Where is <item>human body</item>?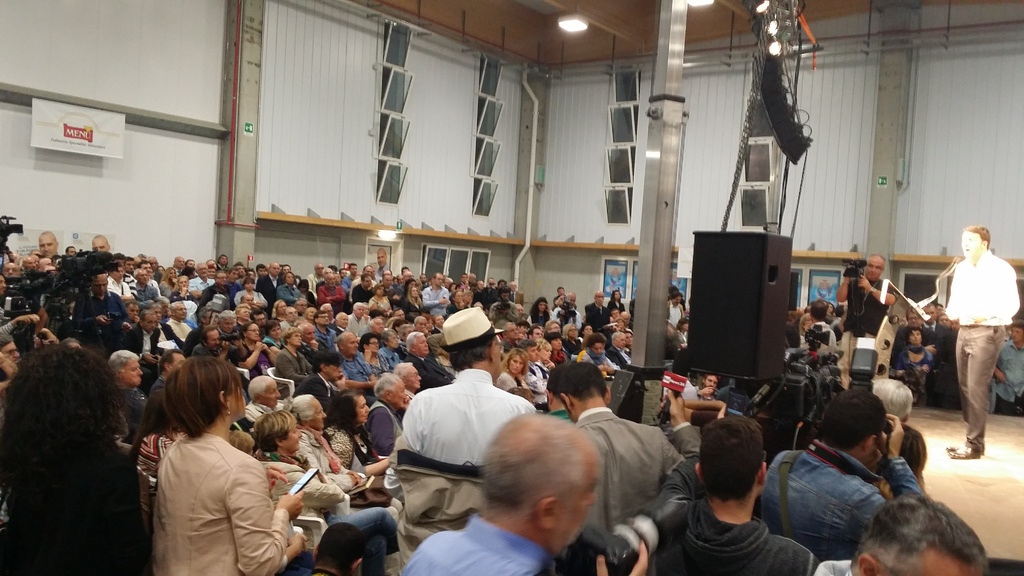
box=[639, 497, 816, 575].
